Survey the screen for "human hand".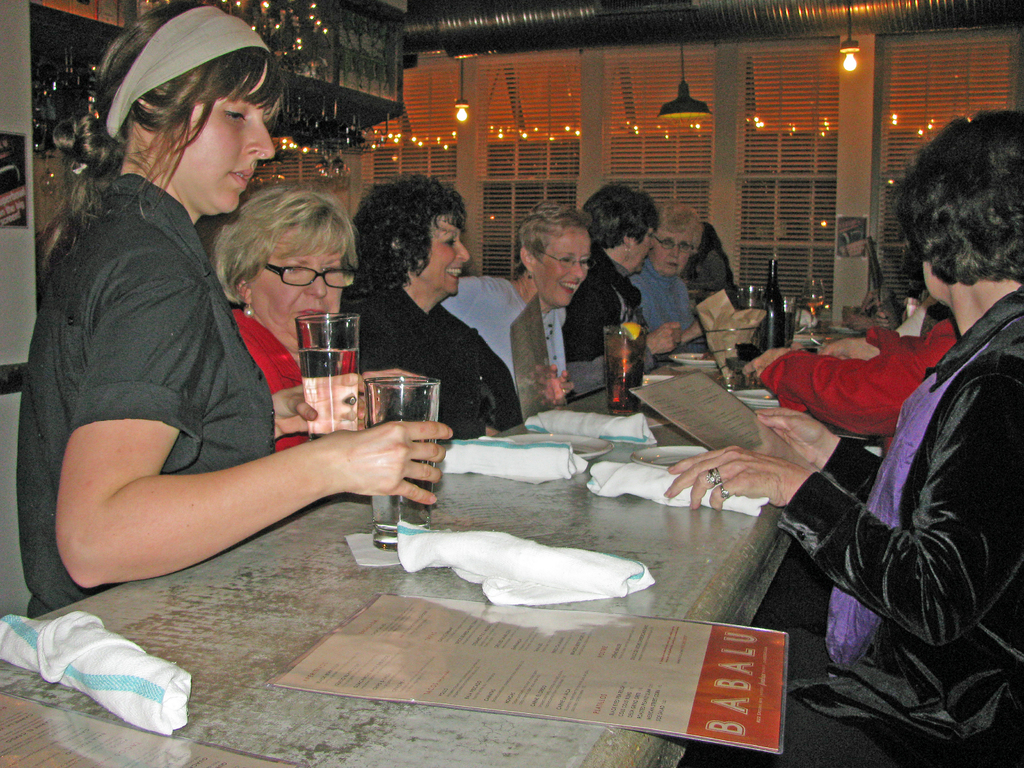
Survey found: bbox=[742, 345, 792, 385].
